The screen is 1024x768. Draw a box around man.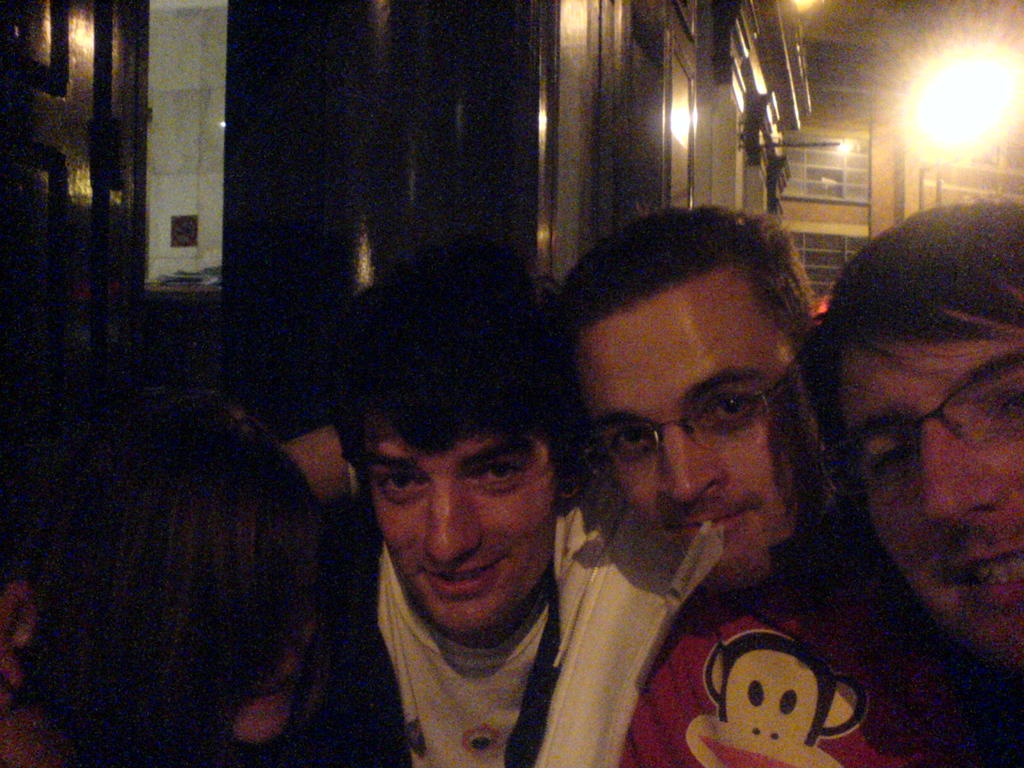
[x1=762, y1=184, x2=1023, y2=678].
